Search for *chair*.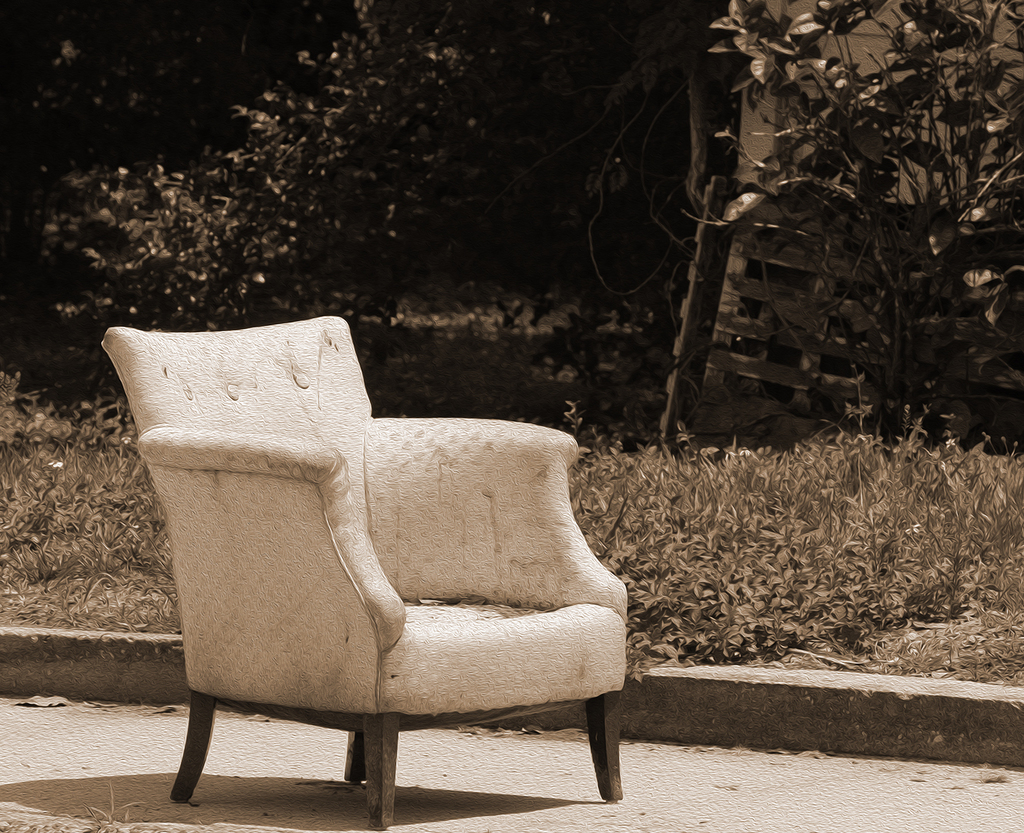
Found at (x1=92, y1=325, x2=639, y2=832).
